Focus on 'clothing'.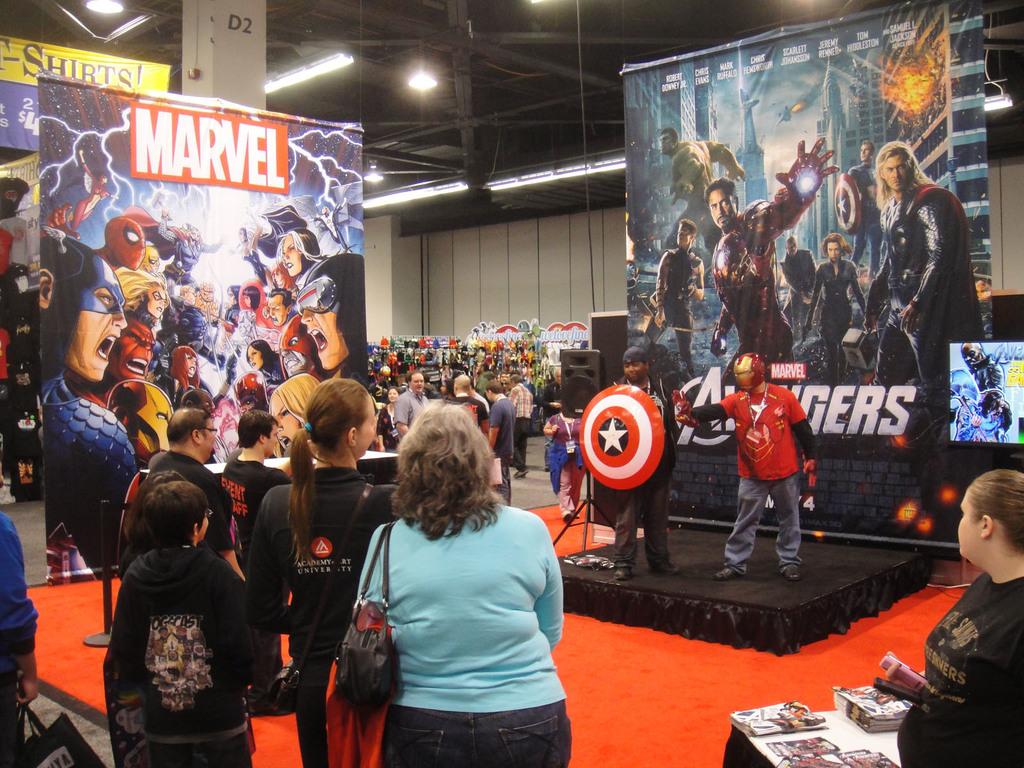
Focused at (513, 378, 525, 481).
